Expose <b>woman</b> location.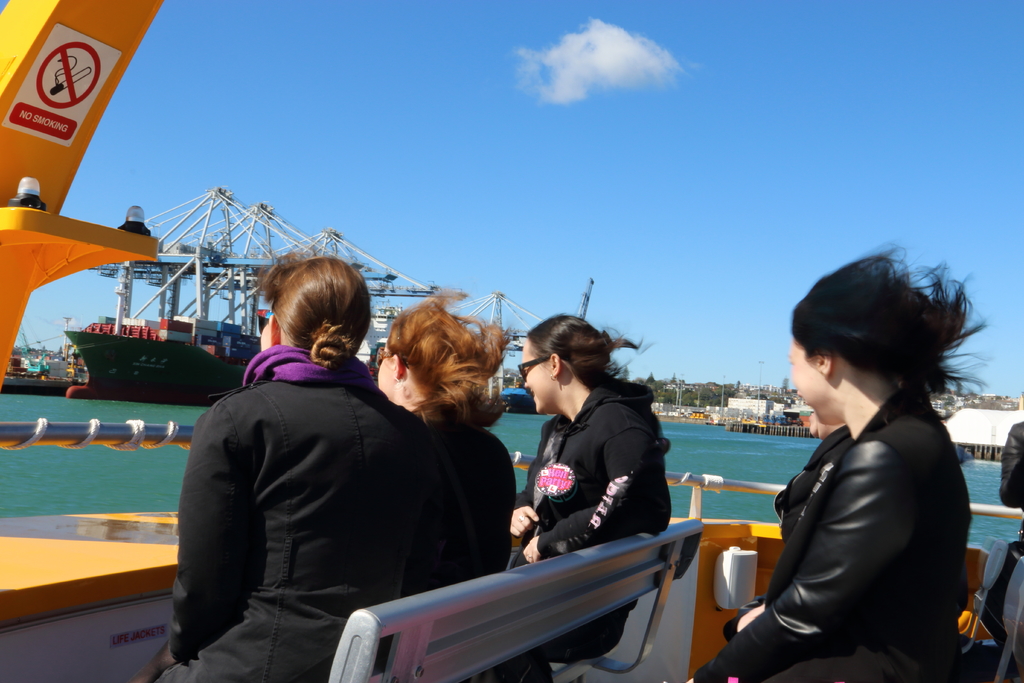
Exposed at 736 249 977 682.
